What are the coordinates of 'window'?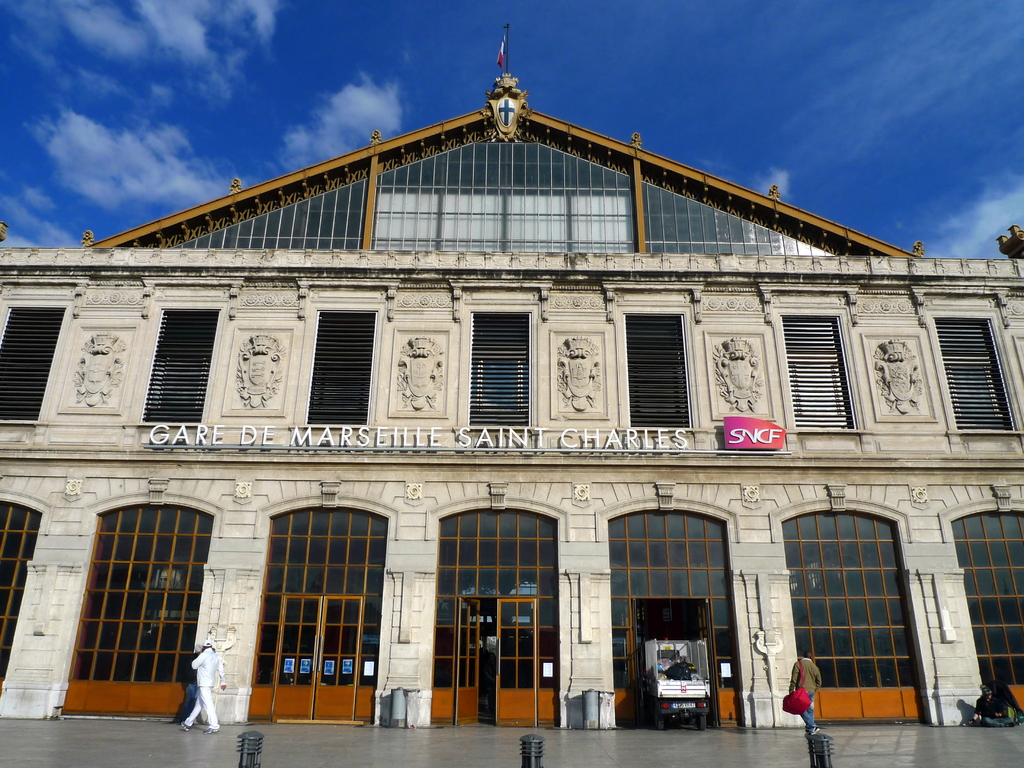
crop(779, 512, 927, 723).
